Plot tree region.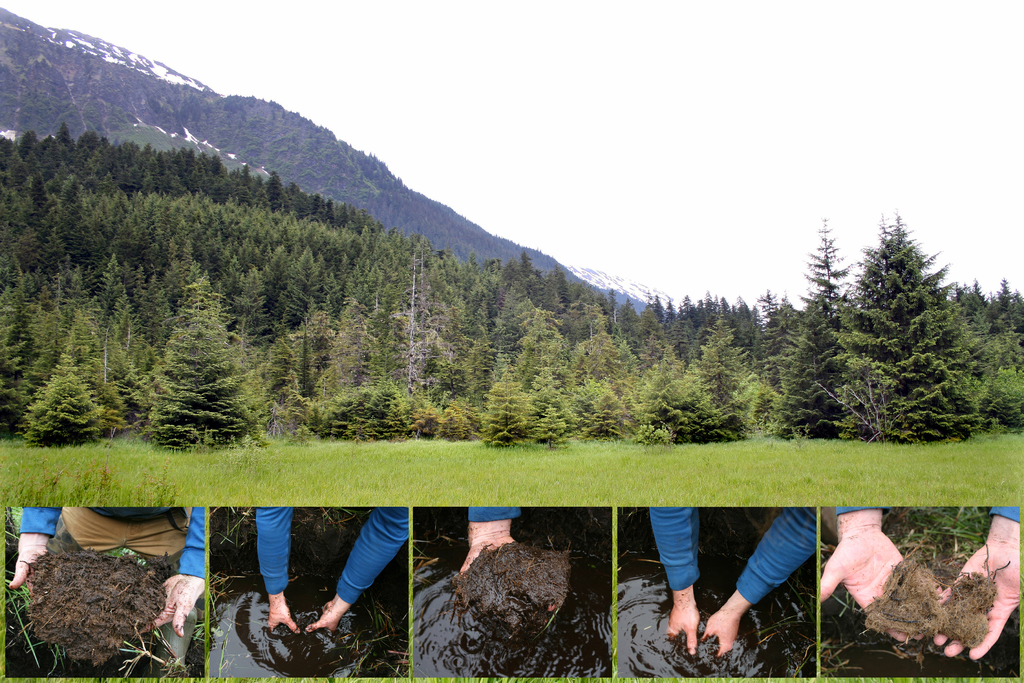
Plotted at (468,356,525,457).
